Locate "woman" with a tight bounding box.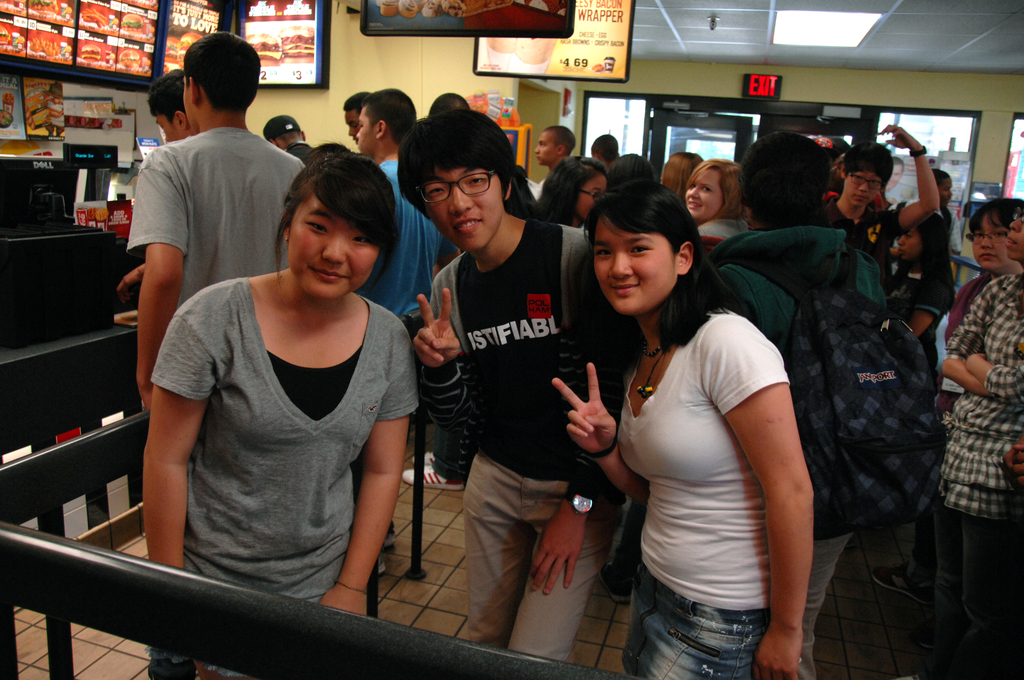
rect(139, 150, 425, 679).
